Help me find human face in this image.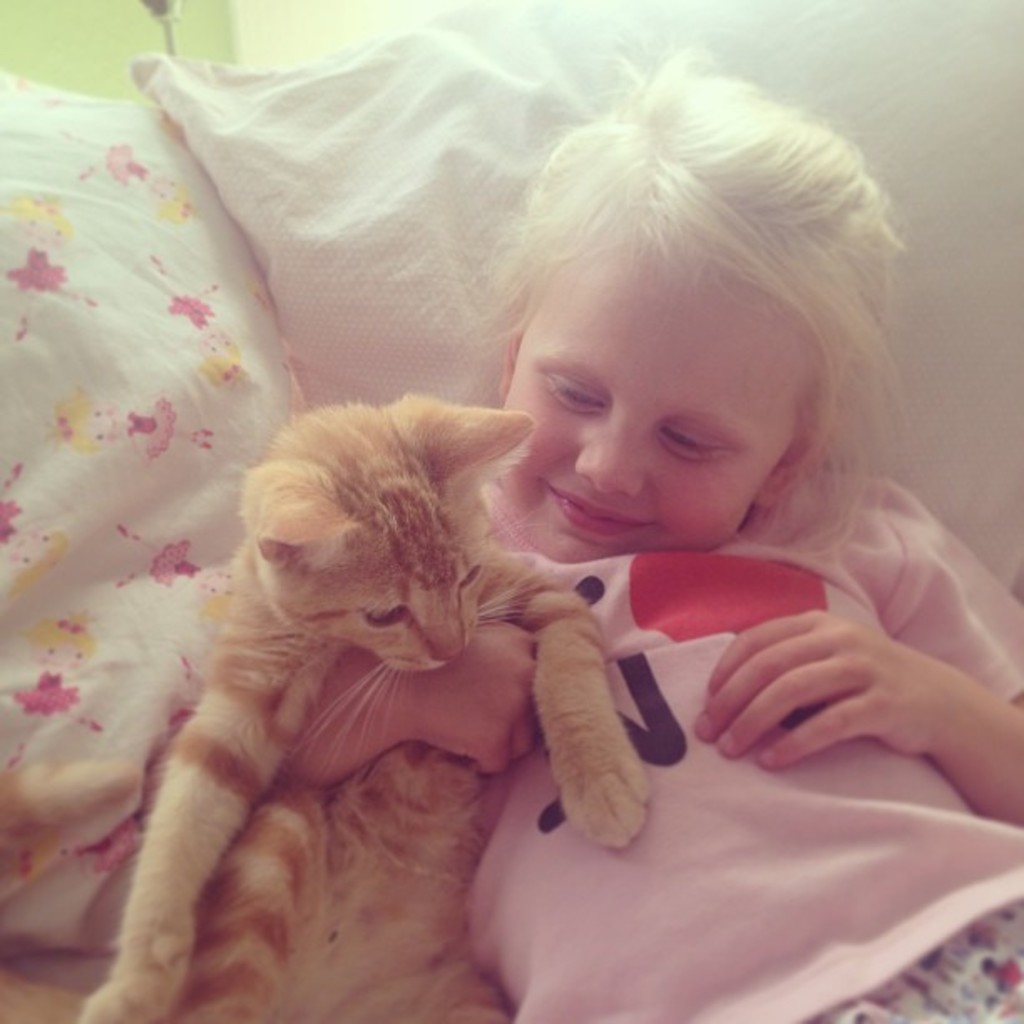
Found it: (479,169,823,579).
